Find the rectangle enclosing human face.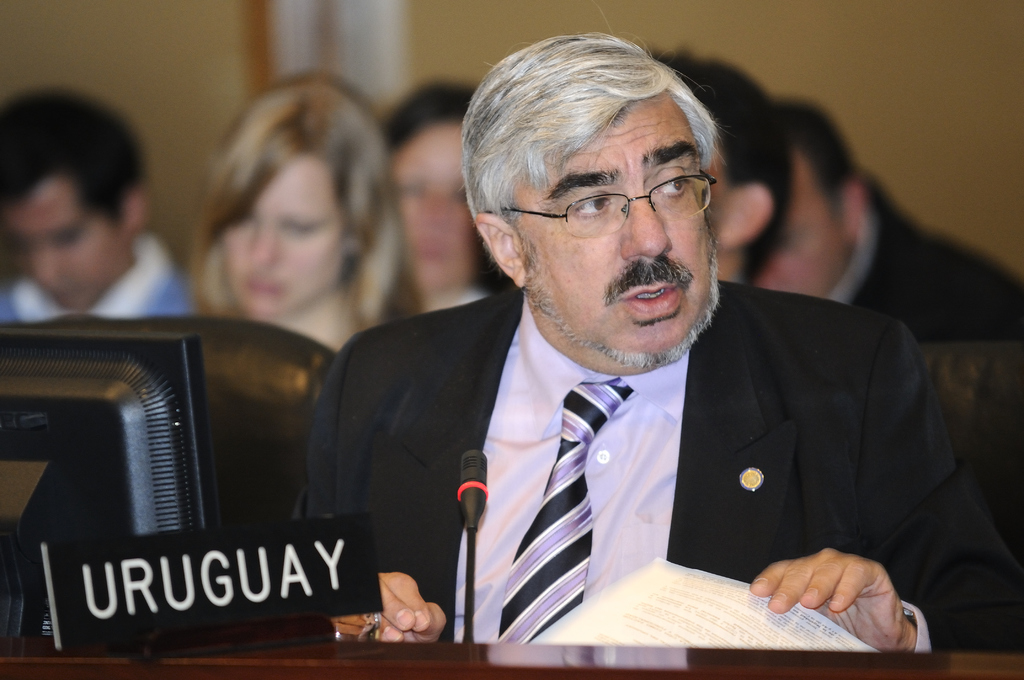
box=[764, 152, 850, 296].
